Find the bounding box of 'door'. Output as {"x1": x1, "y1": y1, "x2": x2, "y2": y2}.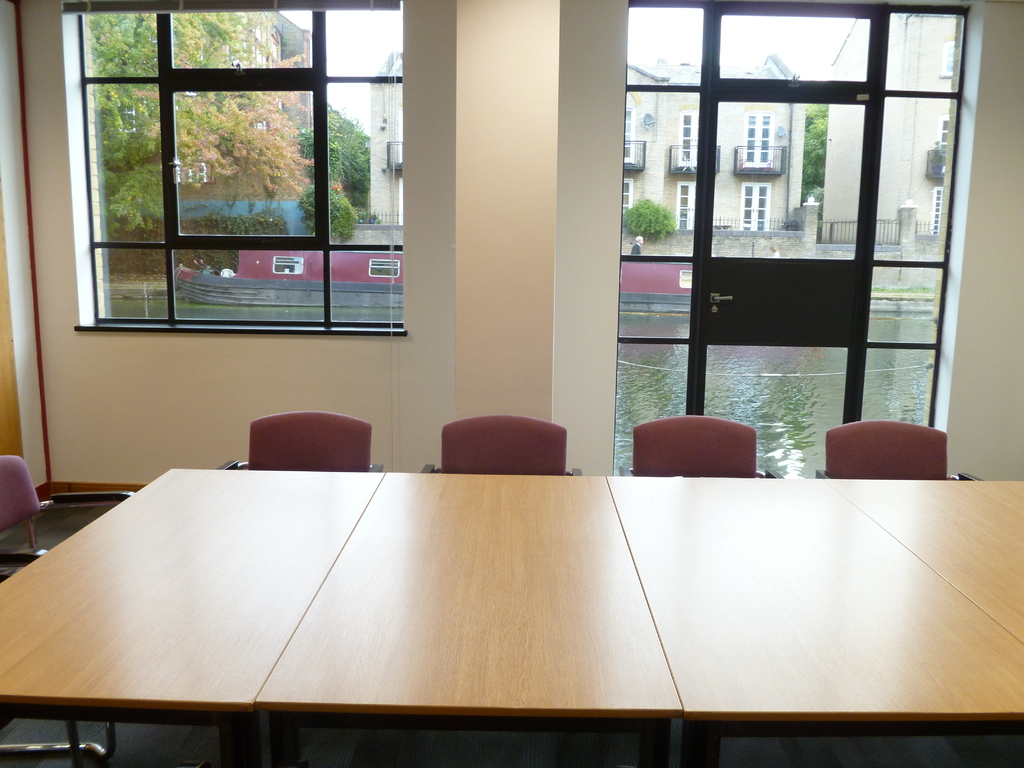
{"x1": 604, "y1": 20, "x2": 983, "y2": 449}.
